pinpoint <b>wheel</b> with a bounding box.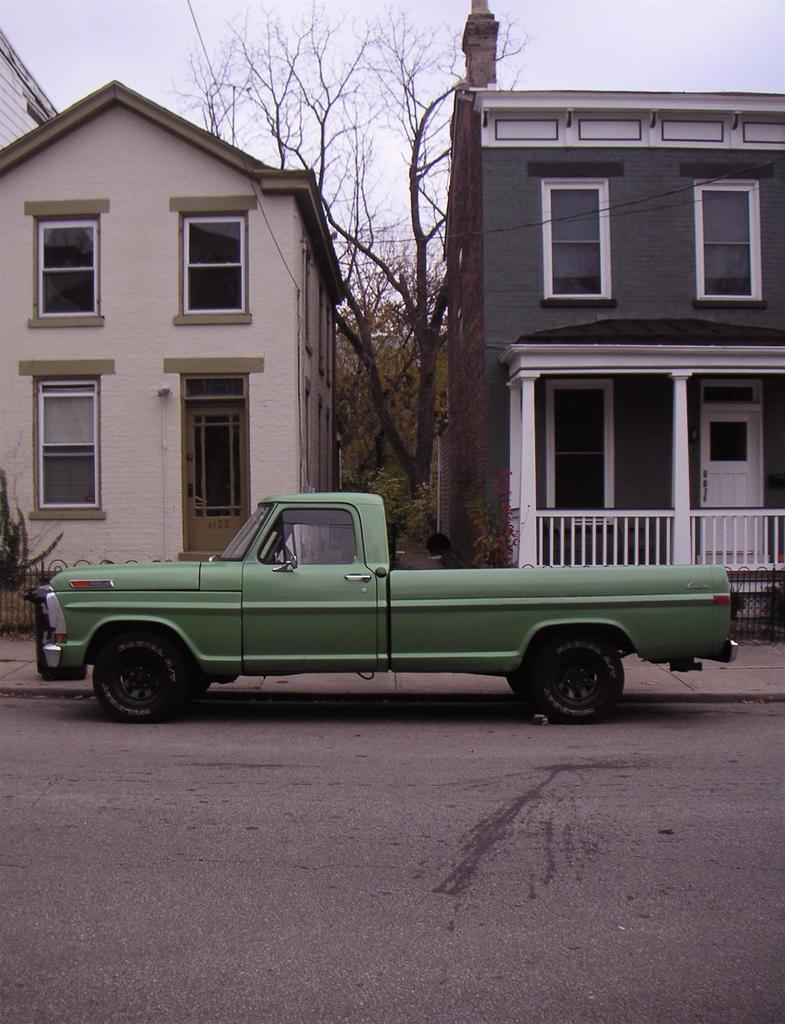
(left=186, top=655, right=208, bottom=702).
